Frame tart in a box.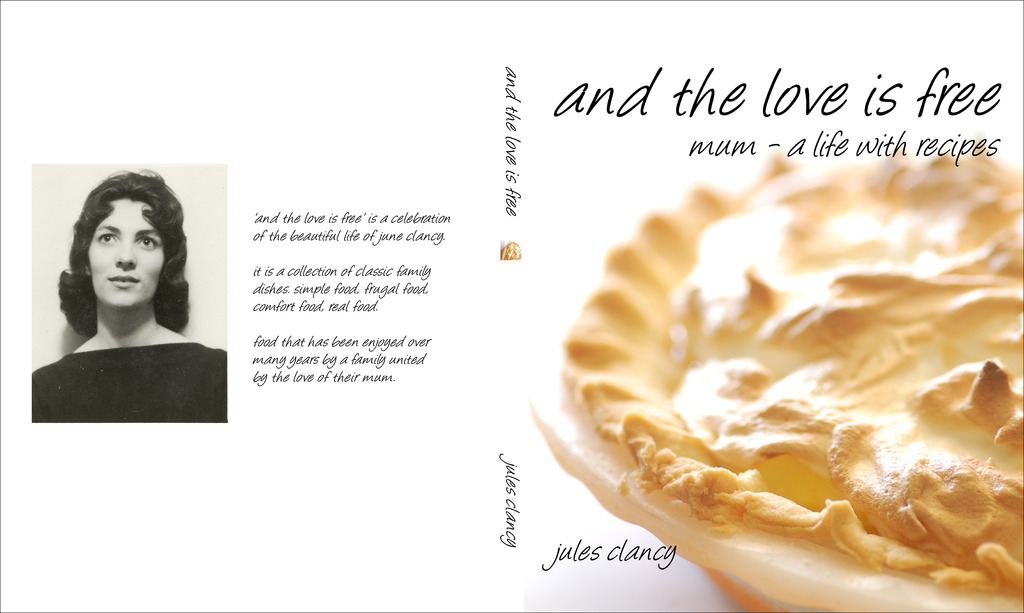
crop(524, 171, 1023, 612).
